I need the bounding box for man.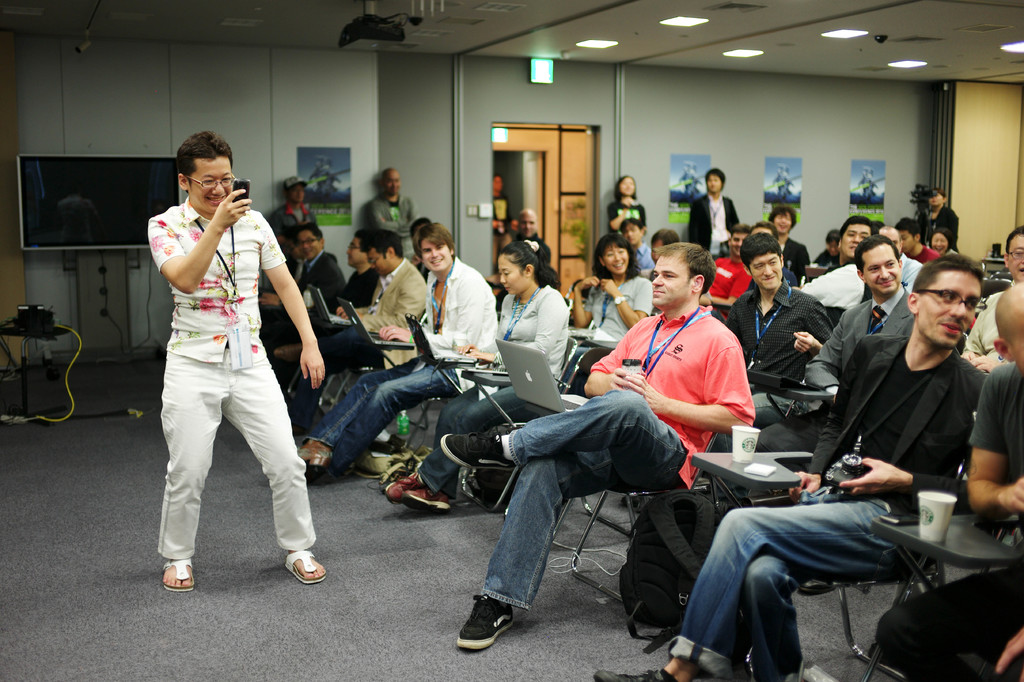
Here it is: rect(299, 222, 500, 481).
